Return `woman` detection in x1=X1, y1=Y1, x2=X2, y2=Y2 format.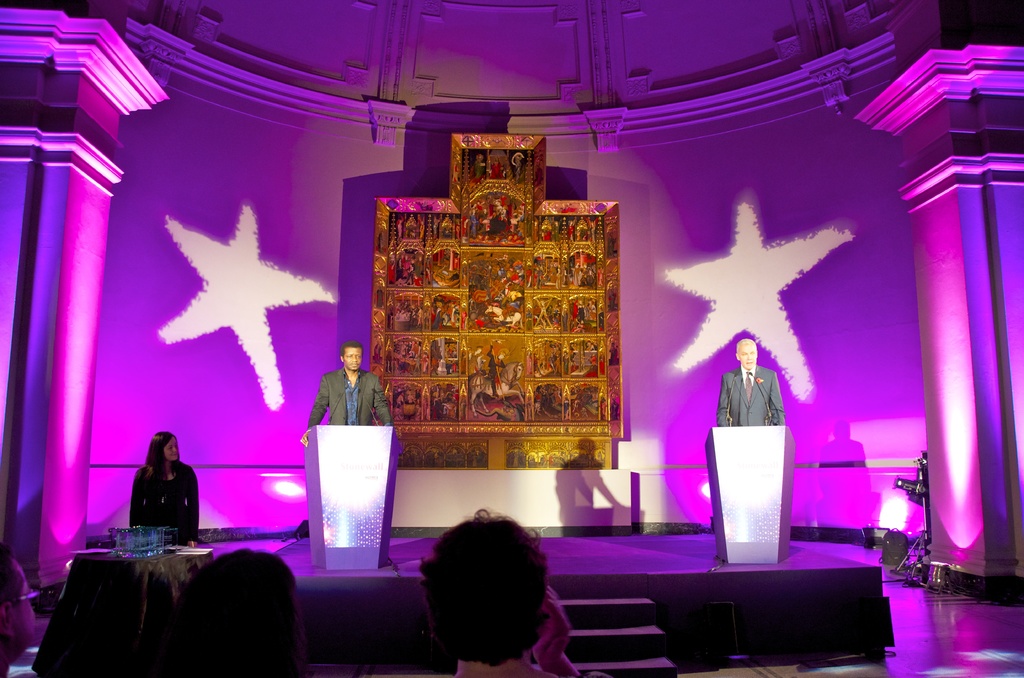
x1=125, y1=429, x2=200, y2=544.
